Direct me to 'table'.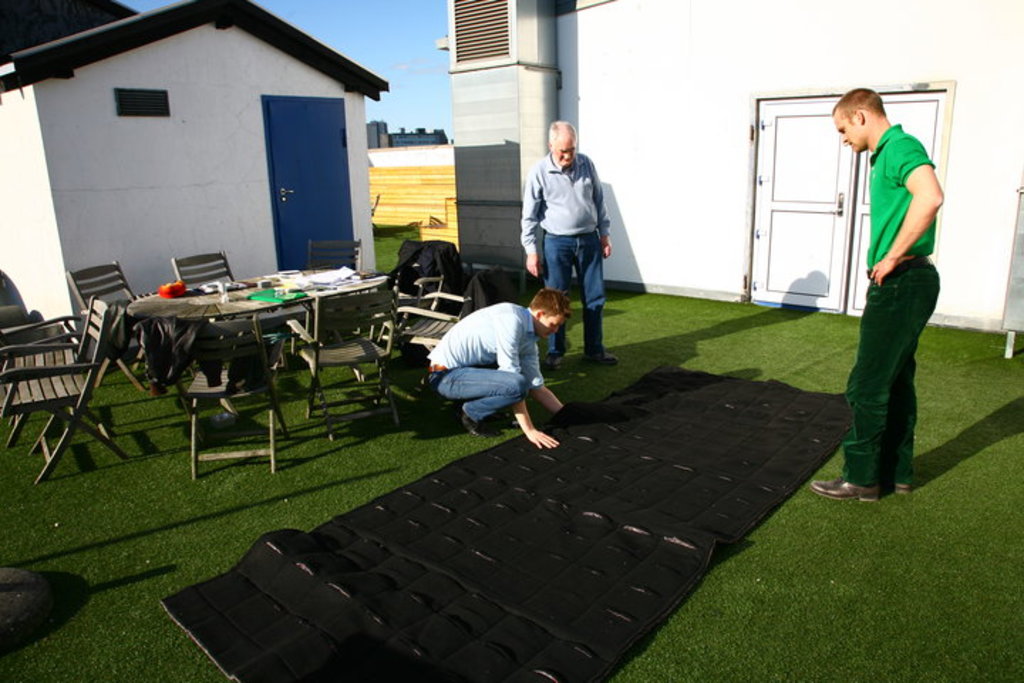
Direction: {"left": 122, "top": 269, "right": 395, "bottom": 430}.
